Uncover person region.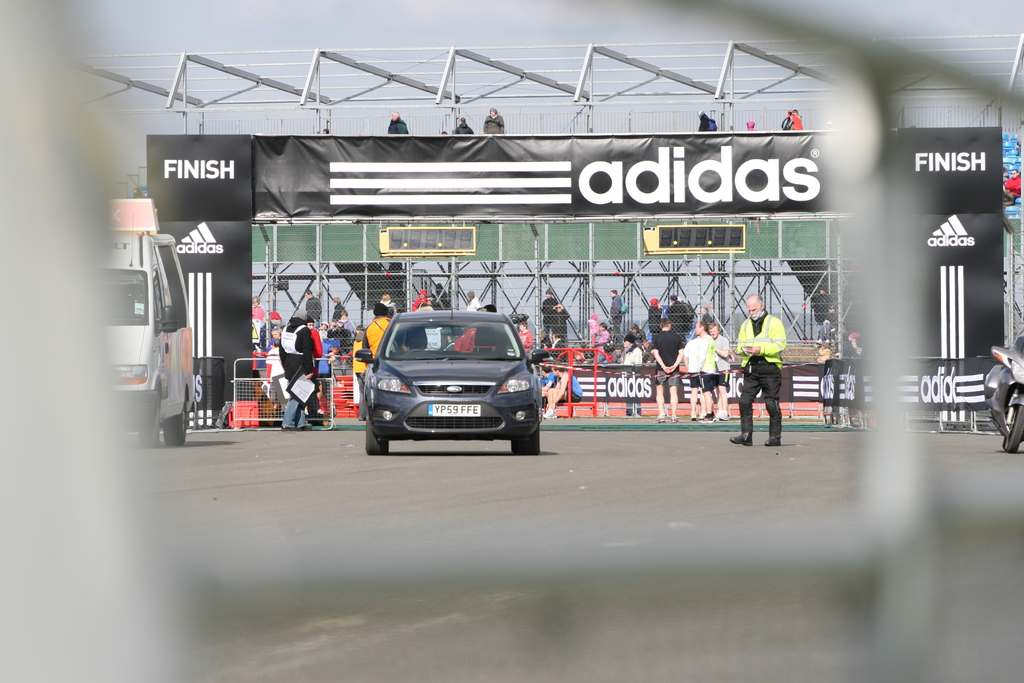
Uncovered: left=1004, top=167, right=1023, bottom=201.
